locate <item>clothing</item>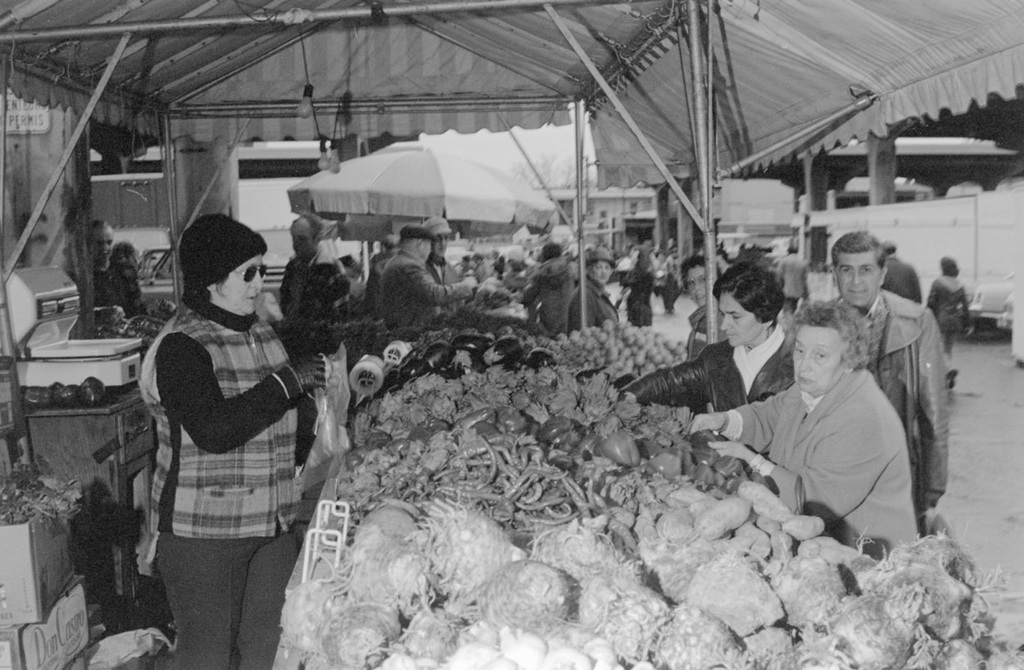
BBox(725, 362, 917, 572)
